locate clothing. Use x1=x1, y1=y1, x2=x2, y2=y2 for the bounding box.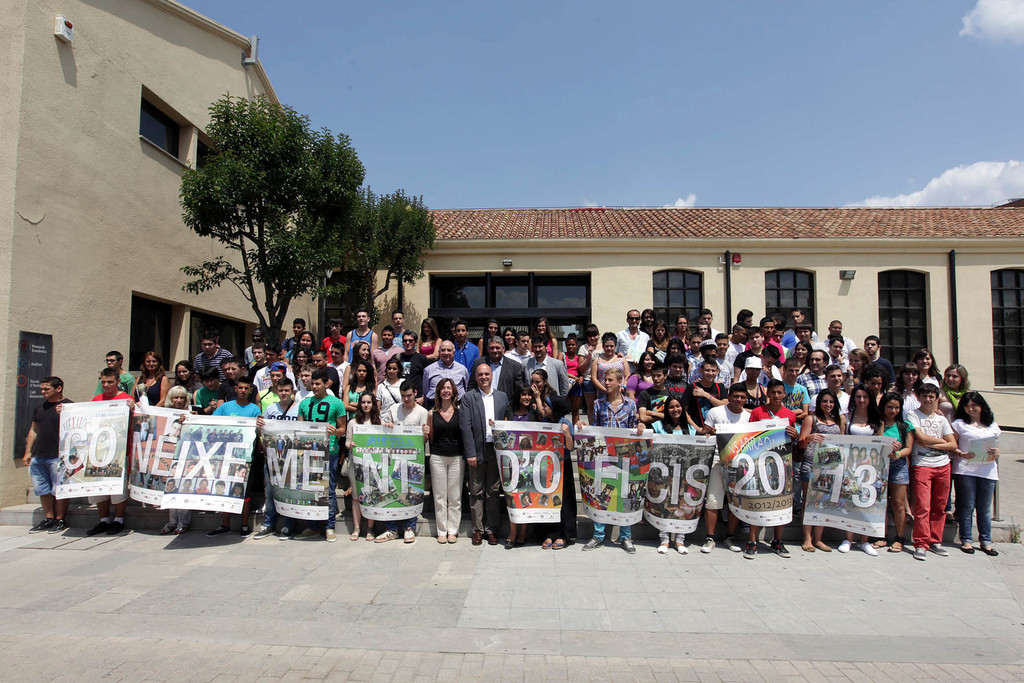
x1=876, y1=357, x2=902, y2=389.
